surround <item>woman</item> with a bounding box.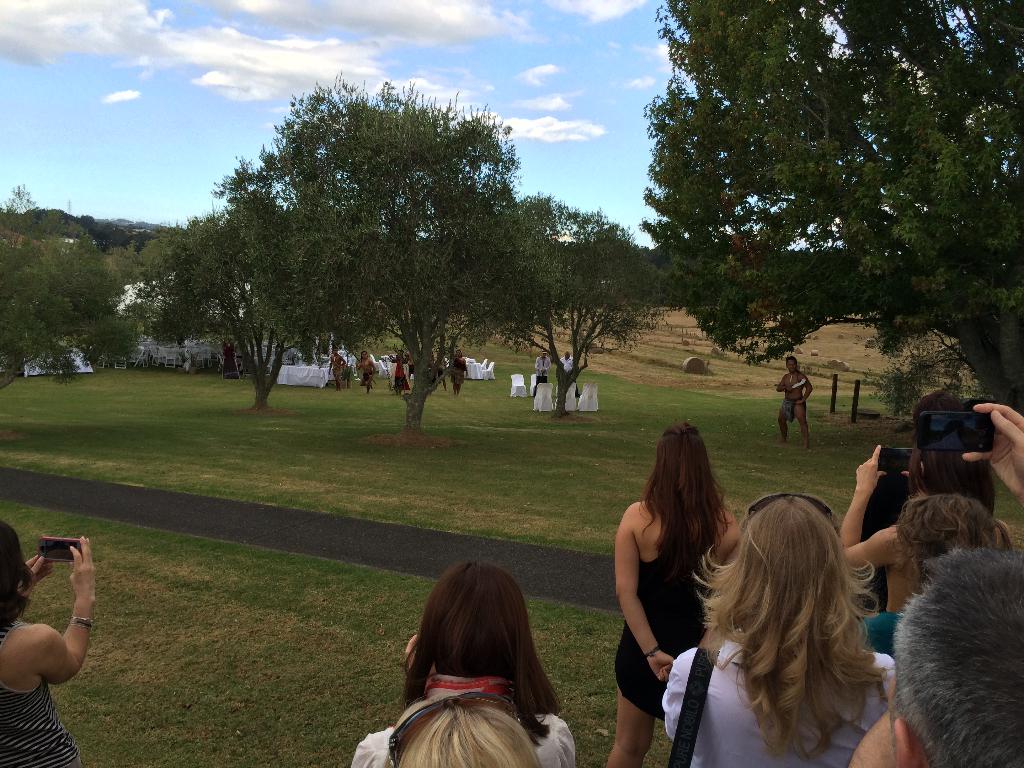
(620, 422, 746, 744).
